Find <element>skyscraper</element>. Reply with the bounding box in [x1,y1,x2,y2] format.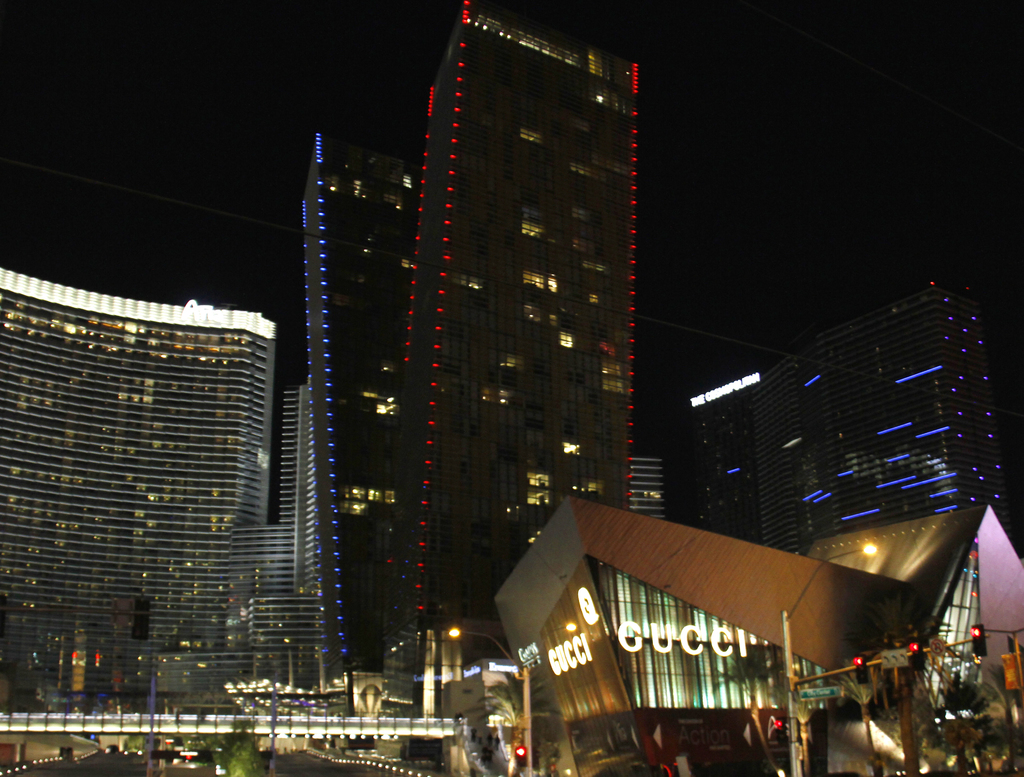
[384,6,631,714].
